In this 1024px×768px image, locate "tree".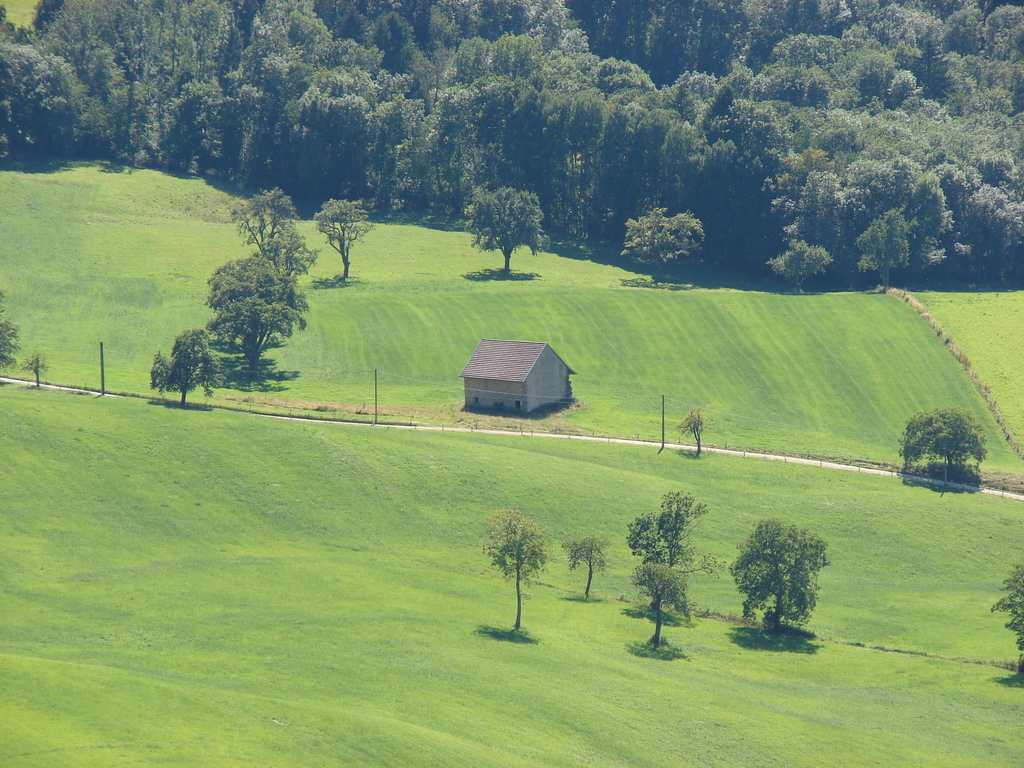
Bounding box: 19 352 46 383.
